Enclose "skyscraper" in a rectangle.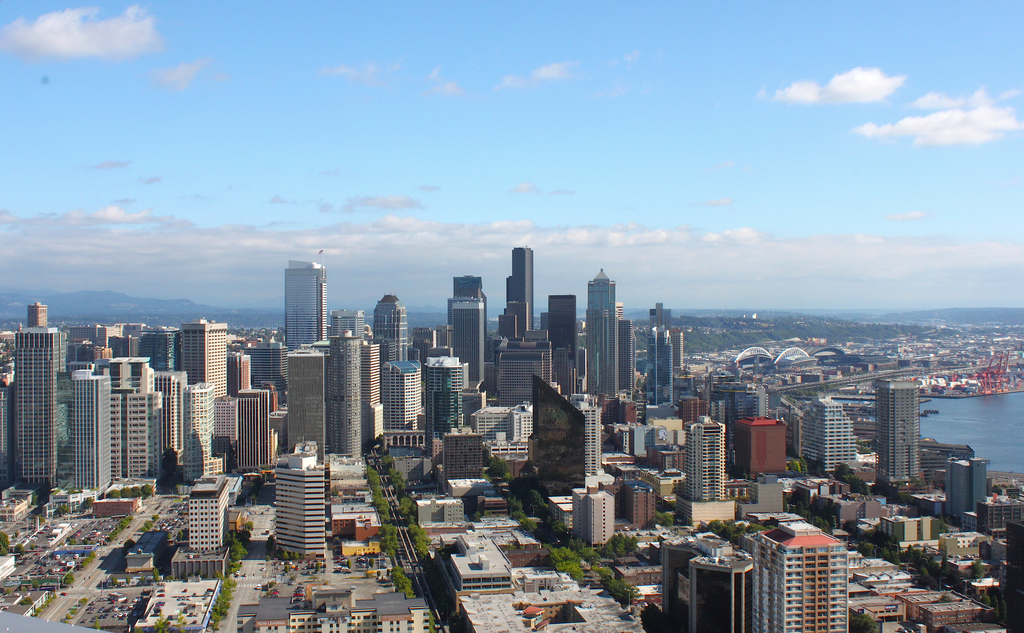
box=[246, 336, 298, 404].
